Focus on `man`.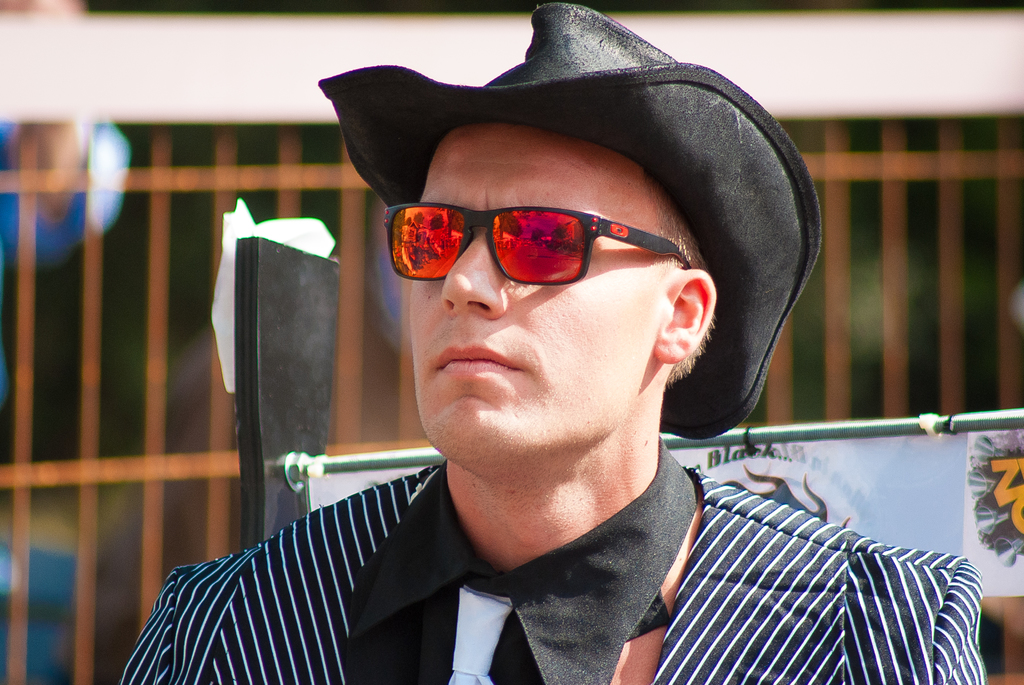
Focused at [x1=109, y1=1, x2=988, y2=684].
